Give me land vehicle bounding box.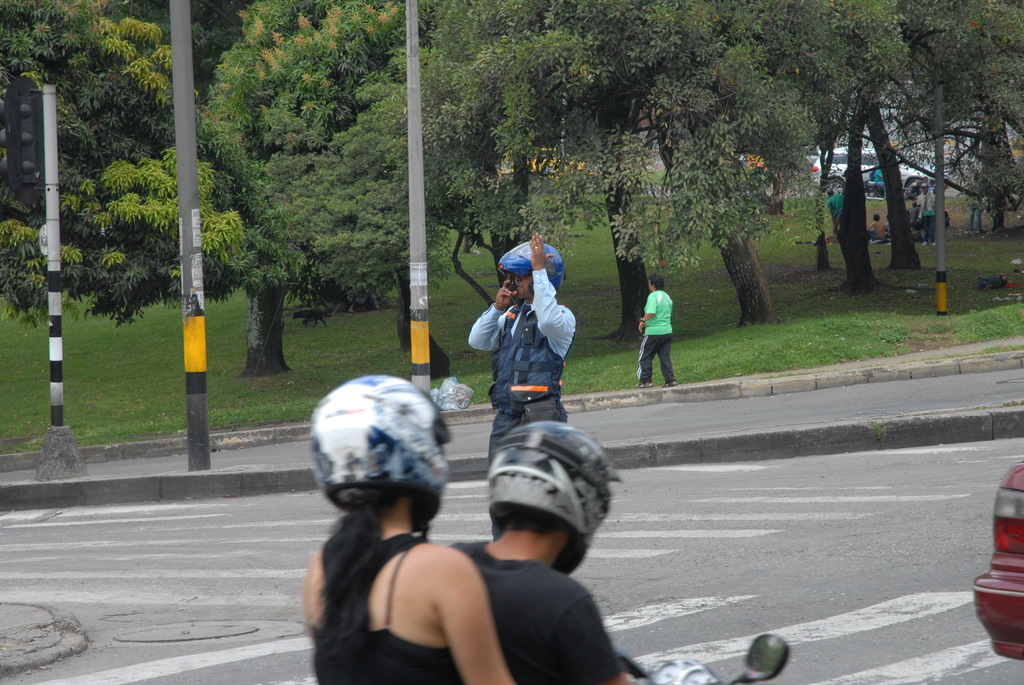
(620, 635, 788, 684).
